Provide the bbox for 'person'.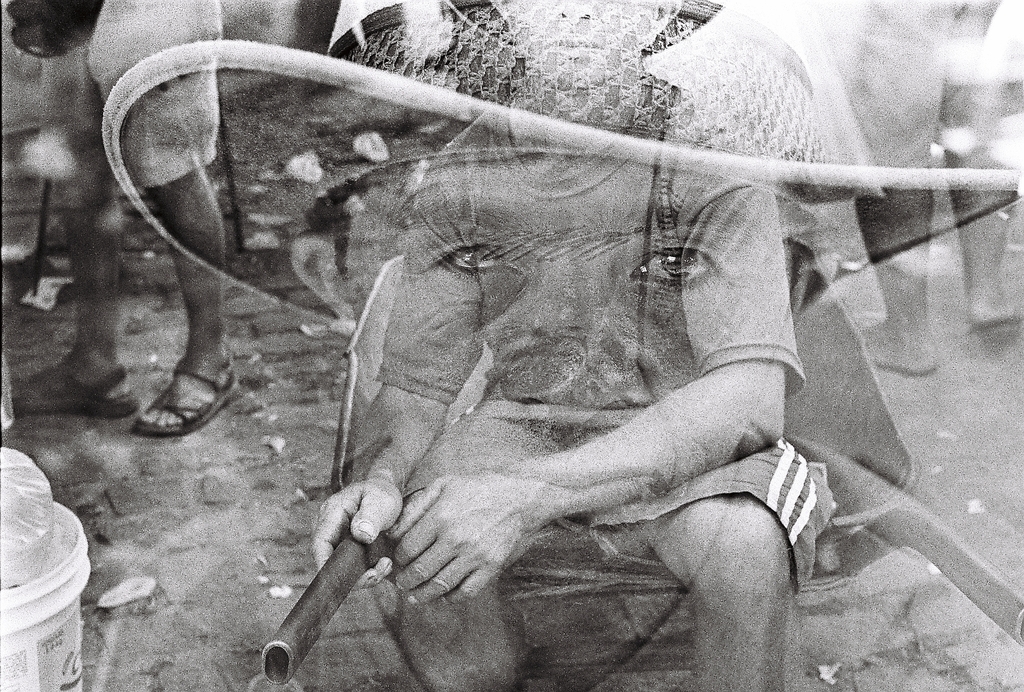
box=[11, 0, 230, 428].
